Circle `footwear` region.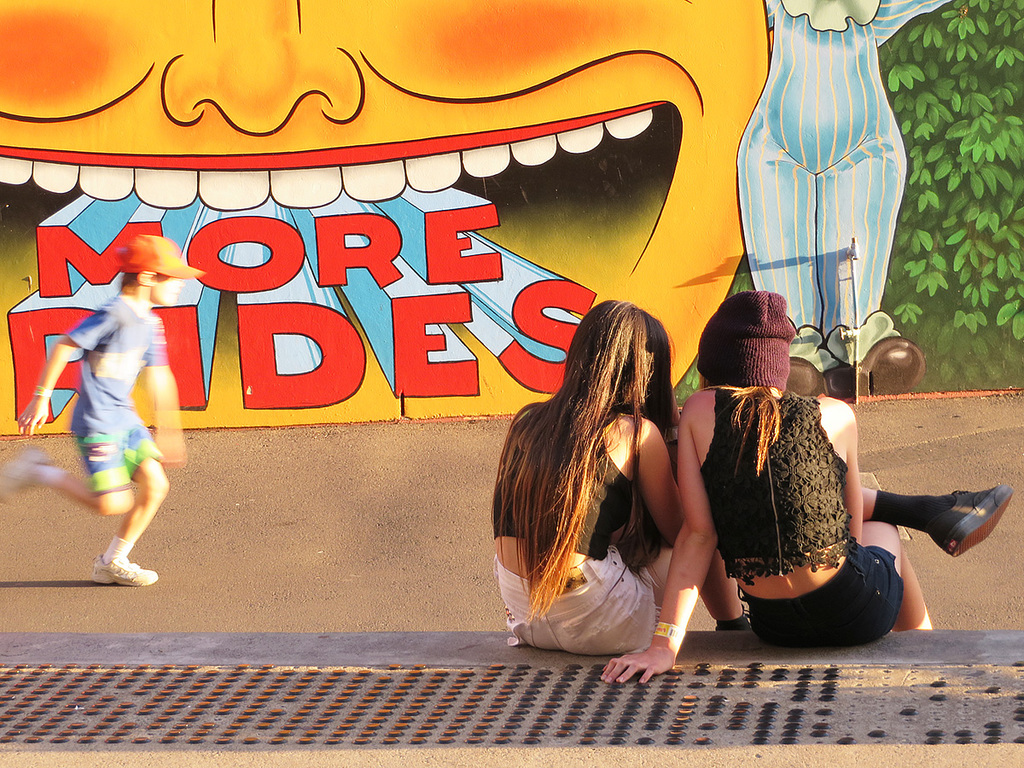
Region: (713,608,759,632).
